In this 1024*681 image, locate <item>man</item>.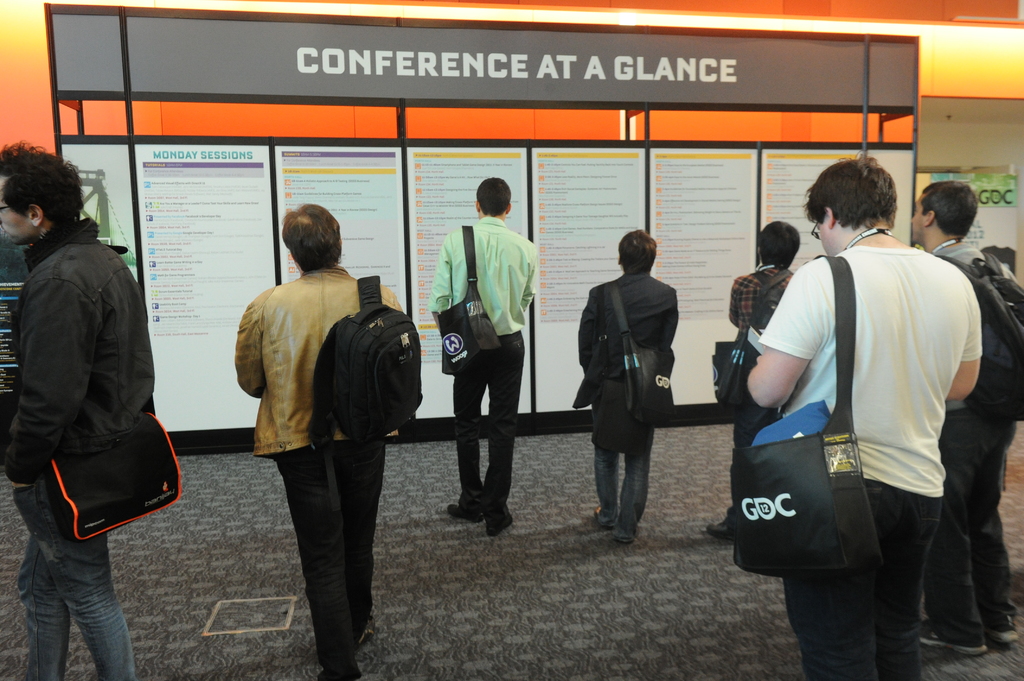
Bounding box: [8,133,187,653].
